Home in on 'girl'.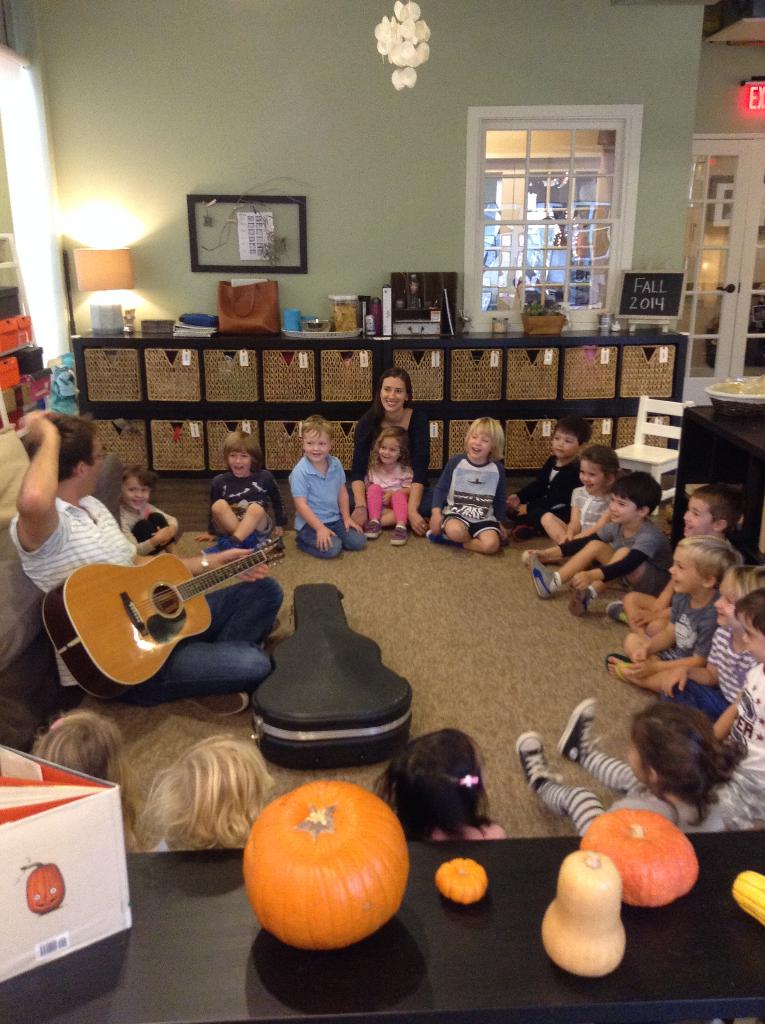
Homed in at <region>366, 424, 417, 543</region>.
